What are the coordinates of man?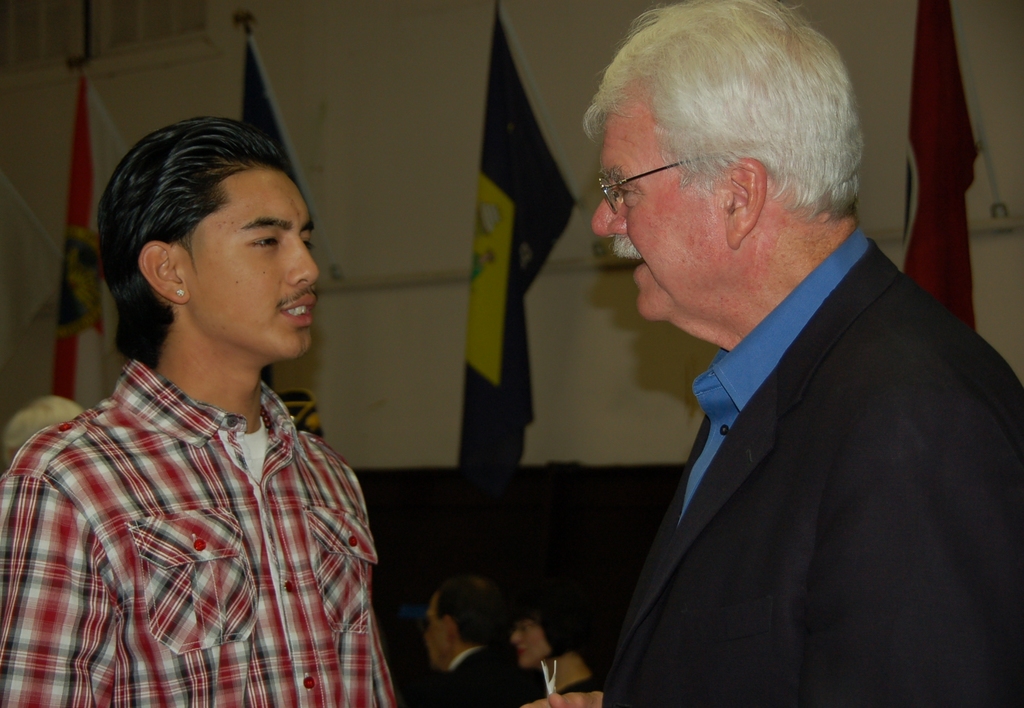
<box>0,117,397,707</box>.
